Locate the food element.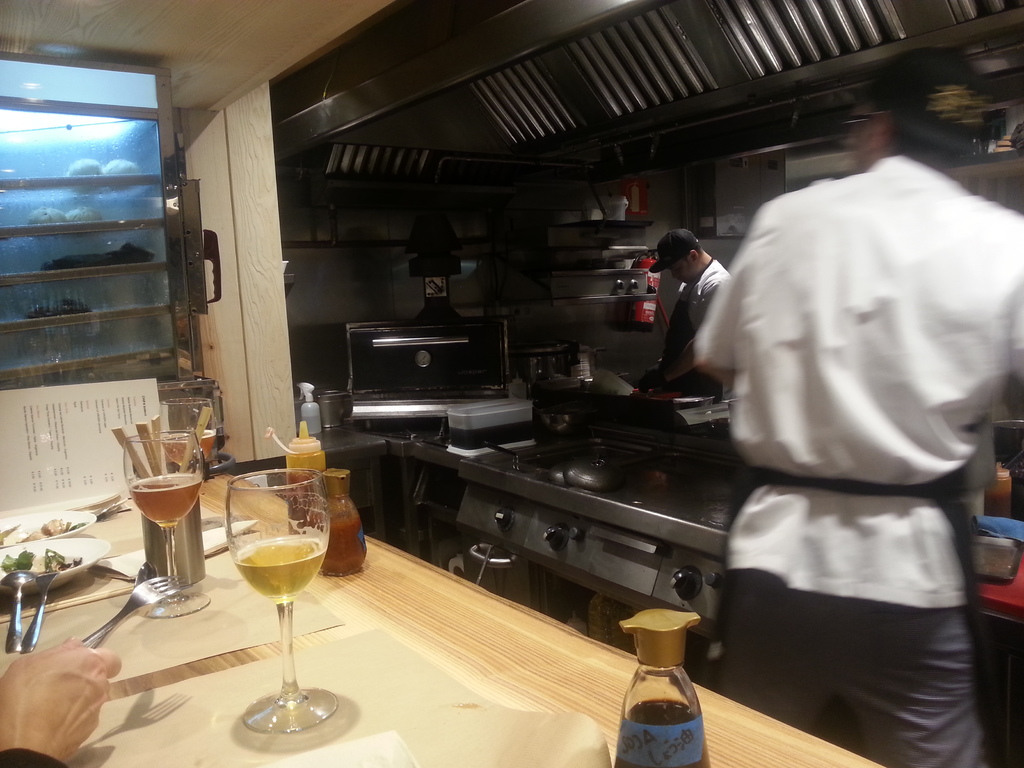
Element bbox: (26, 296, 94, 317).
